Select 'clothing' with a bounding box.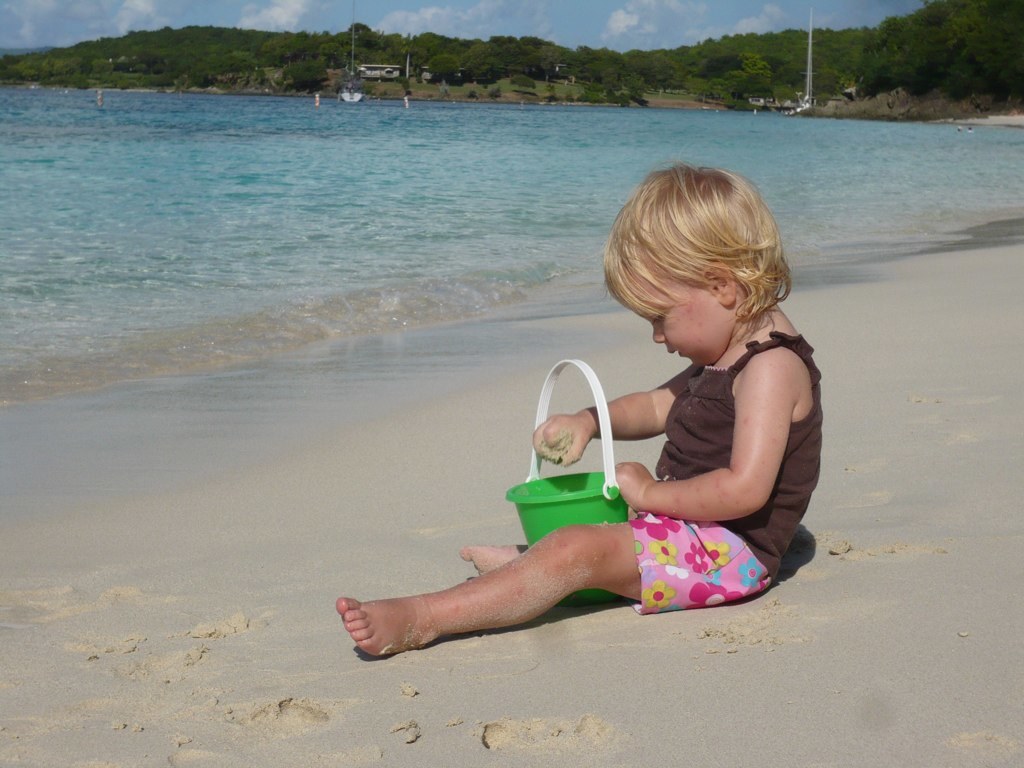
587/286/808/596.
